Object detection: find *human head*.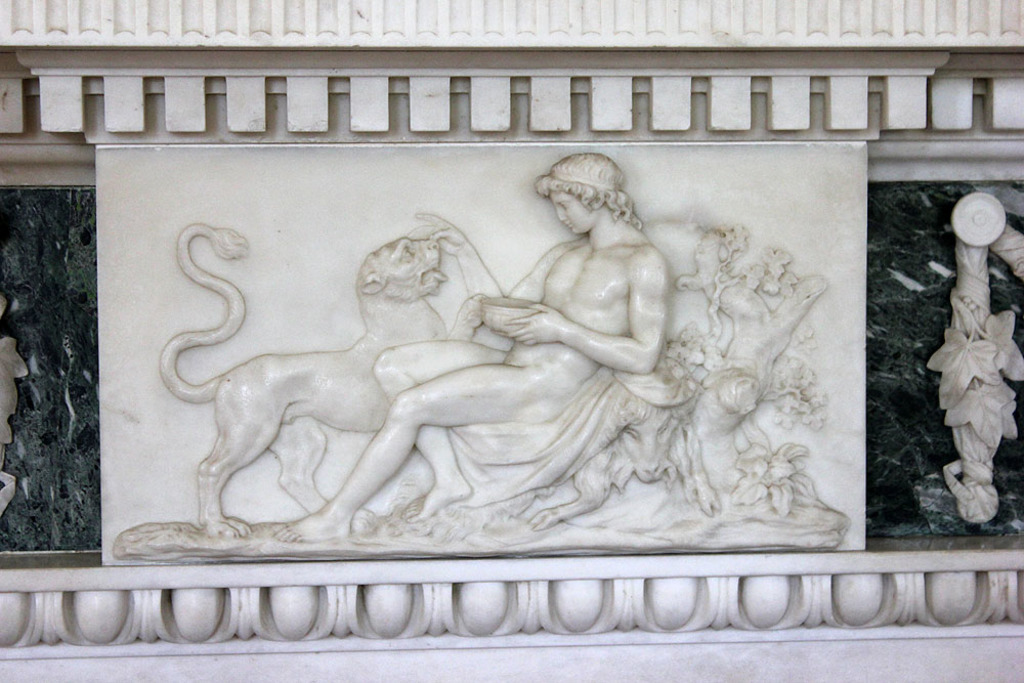
534:144:624:241.
